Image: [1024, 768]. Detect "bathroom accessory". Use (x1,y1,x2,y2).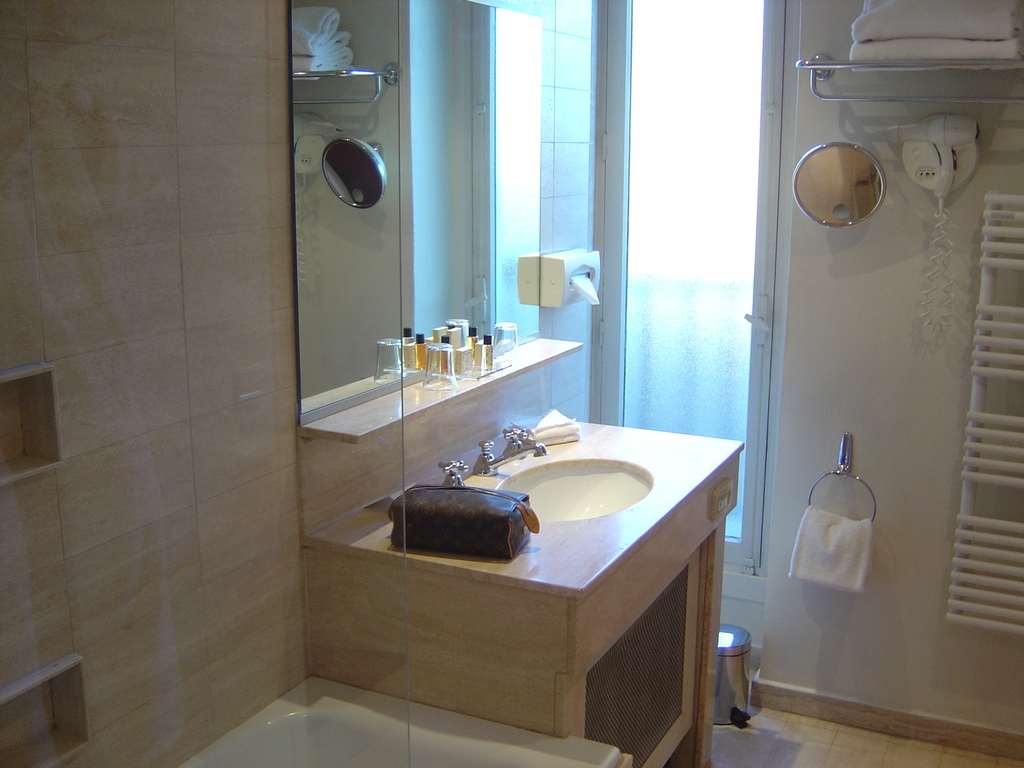
(895,124,976,205).
